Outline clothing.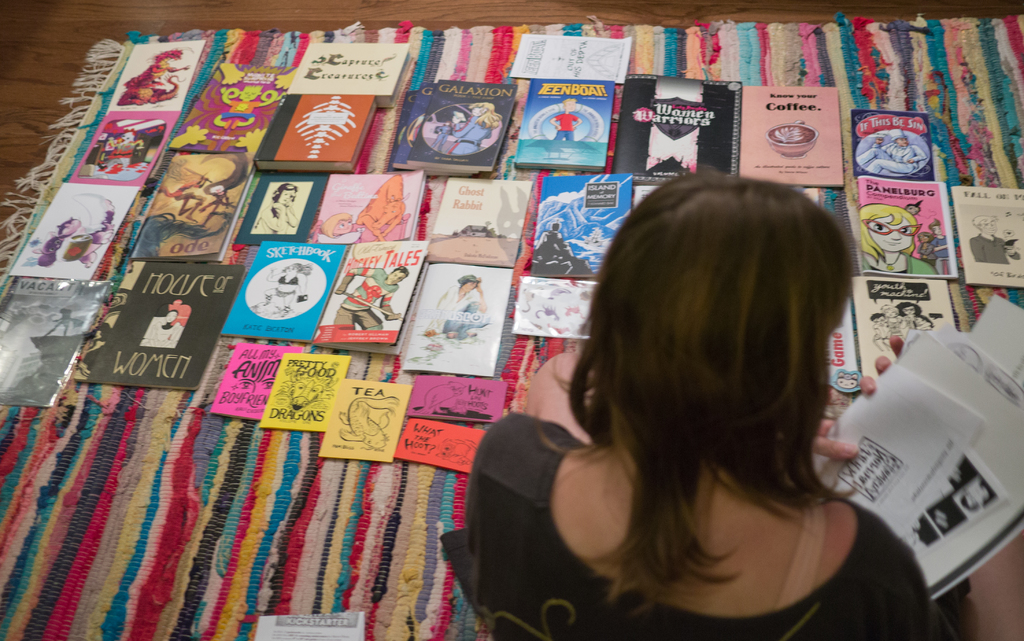
Outline: crop(338, 265, 389, 329).
